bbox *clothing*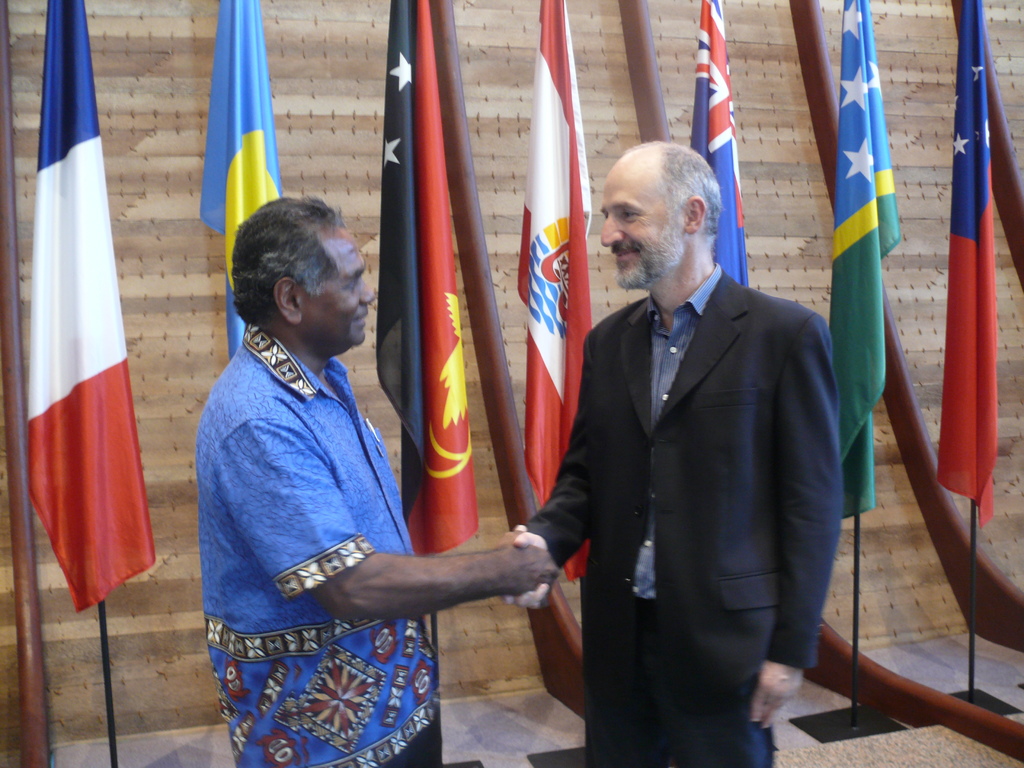
left=197, top=319, right=447, bottom=767
